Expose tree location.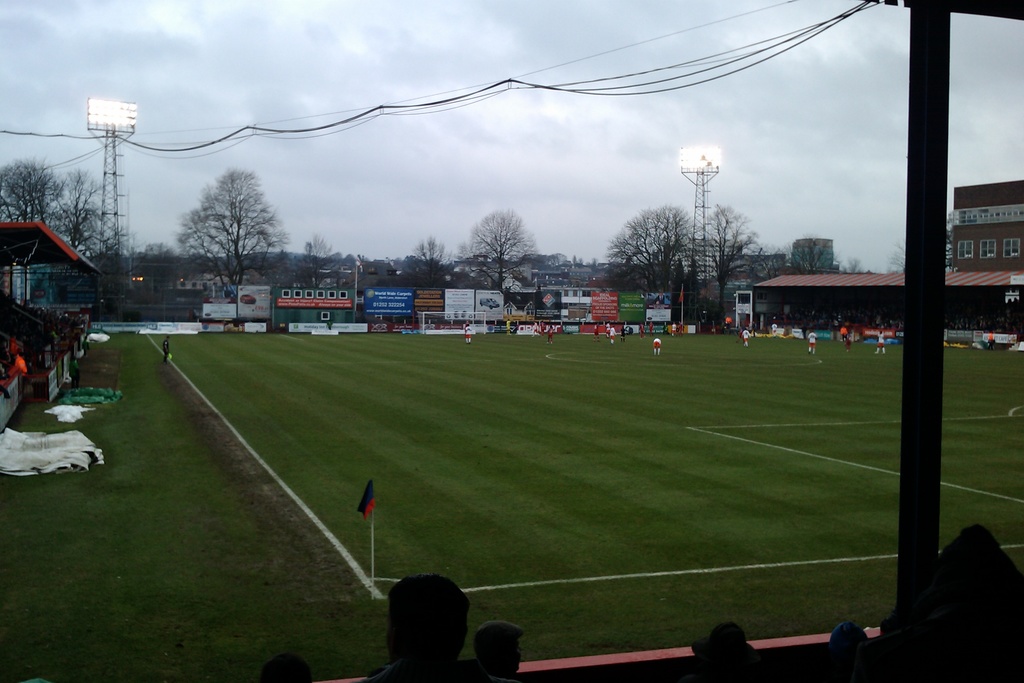
Exposed at (44, 165, 139, 263).
